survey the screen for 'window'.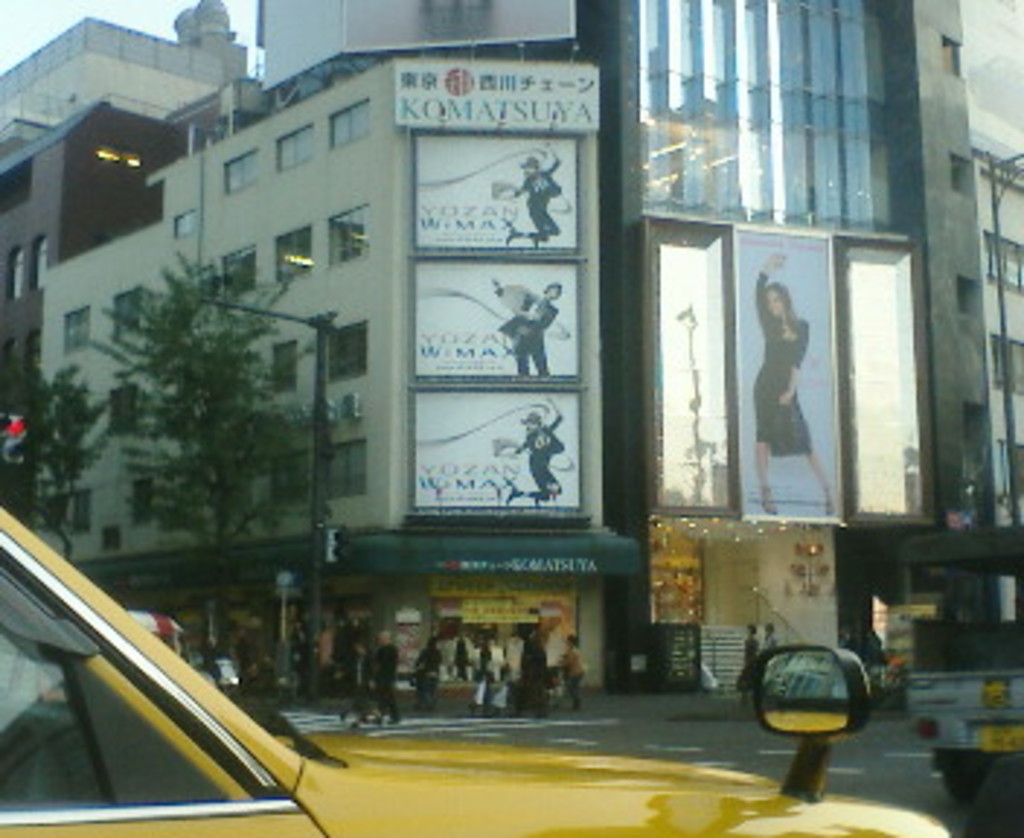
Survey found: [218,242,262,306].
